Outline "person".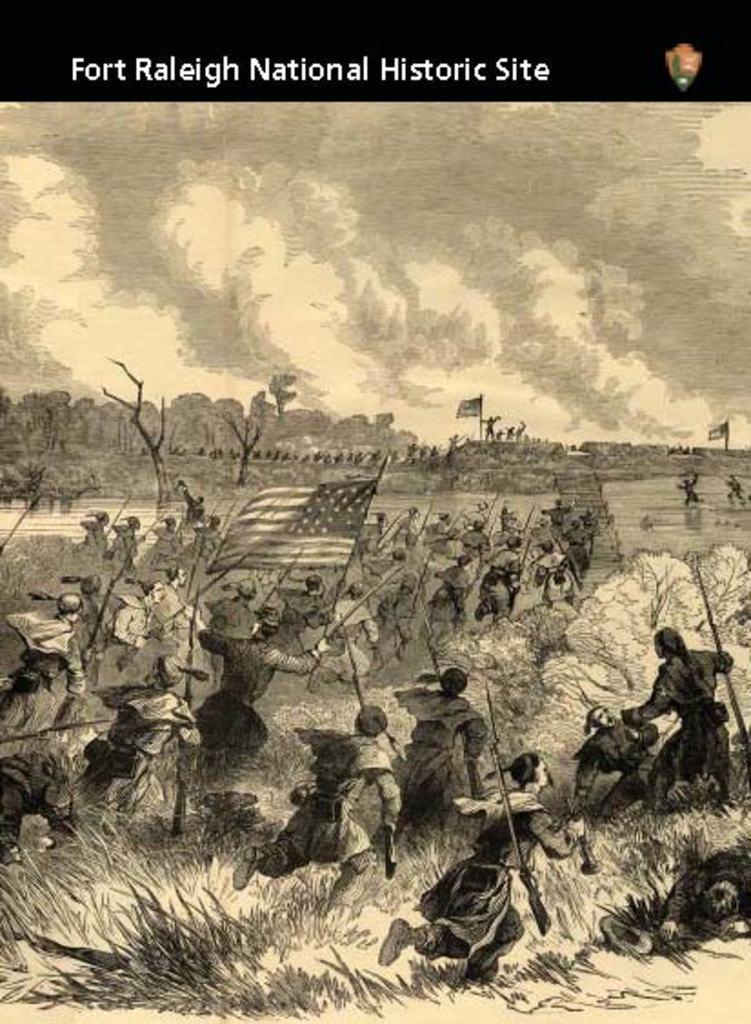
Outline: x1=673 y1=466 x2=707 y2=506.
